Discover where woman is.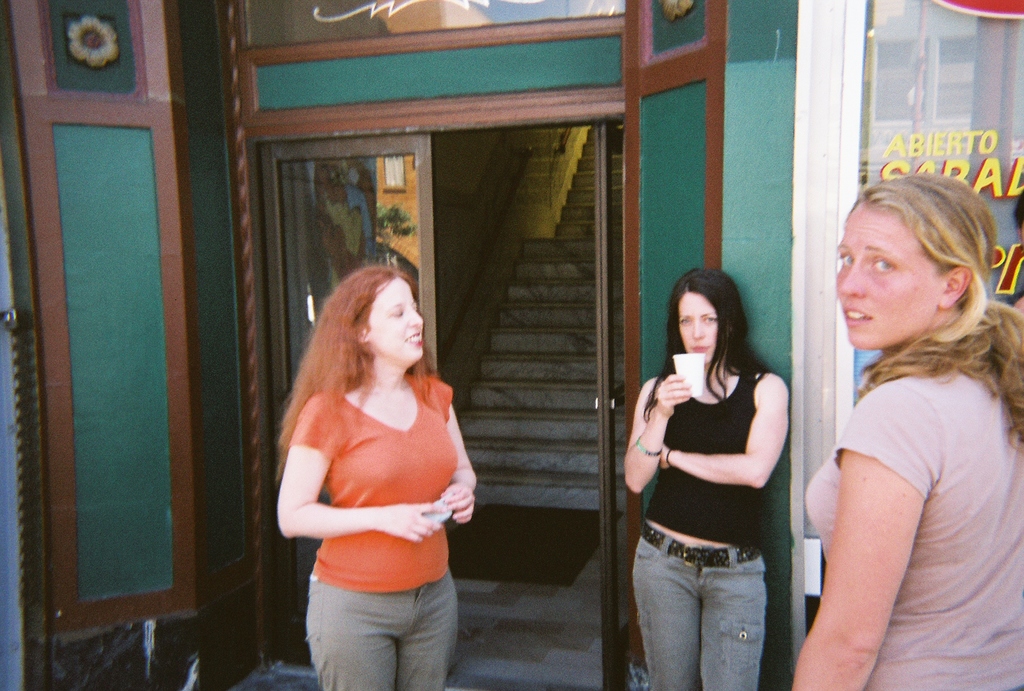
Discovered at 268 225 482 690.
